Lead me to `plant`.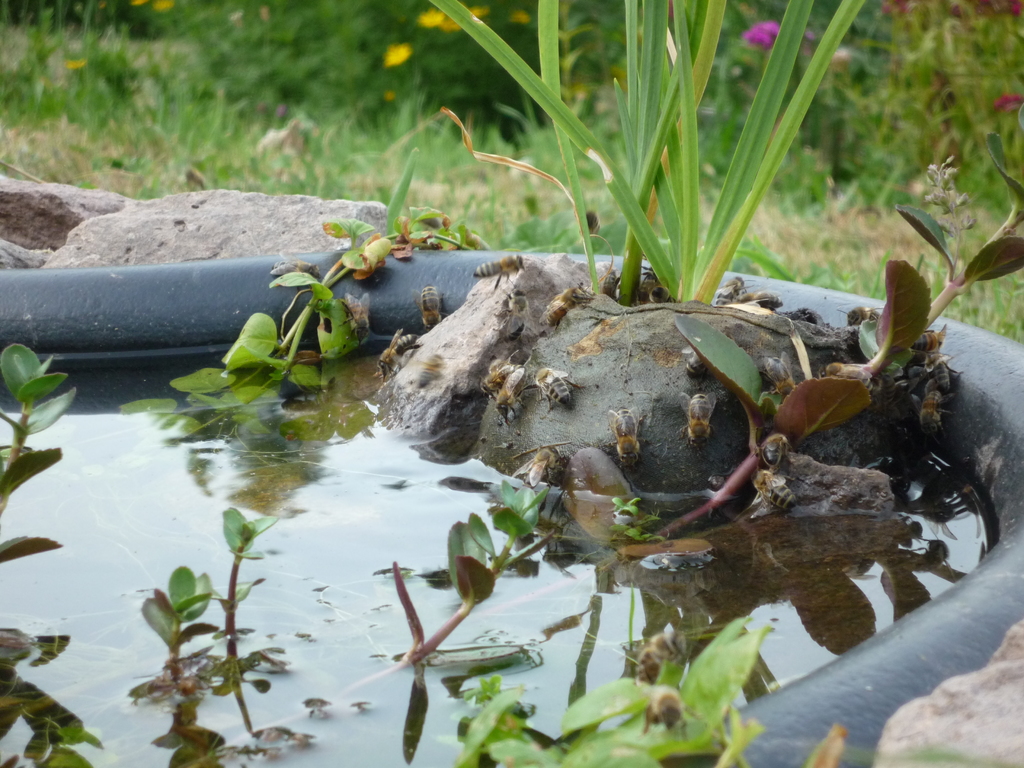
Lead to (left=421, top=0, right=871, bottom=307).
